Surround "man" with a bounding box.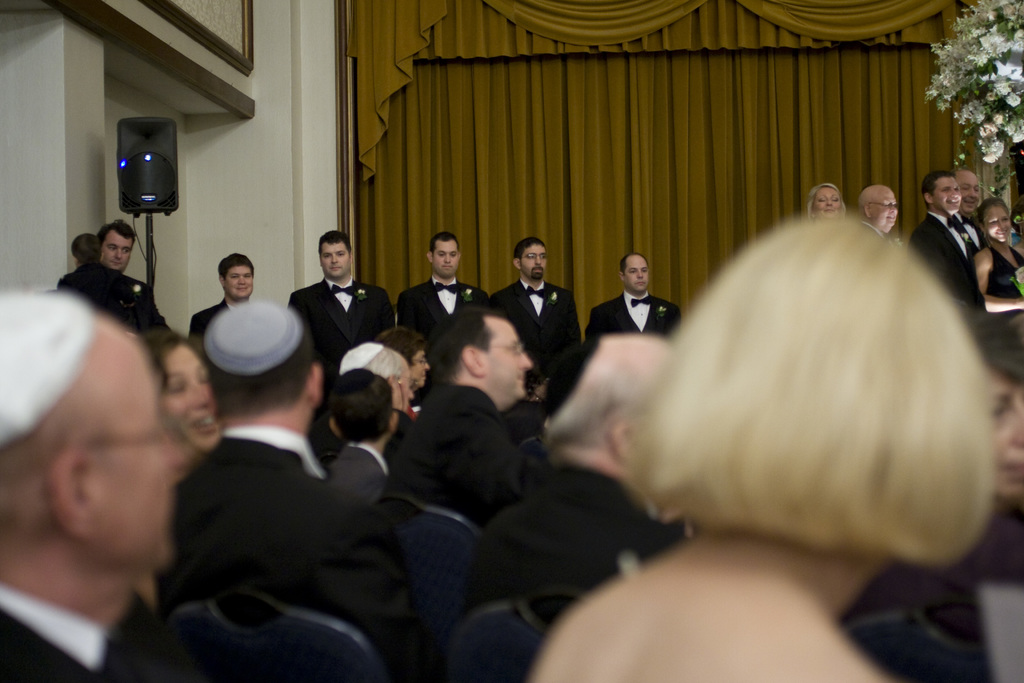
496,236,584,393.
